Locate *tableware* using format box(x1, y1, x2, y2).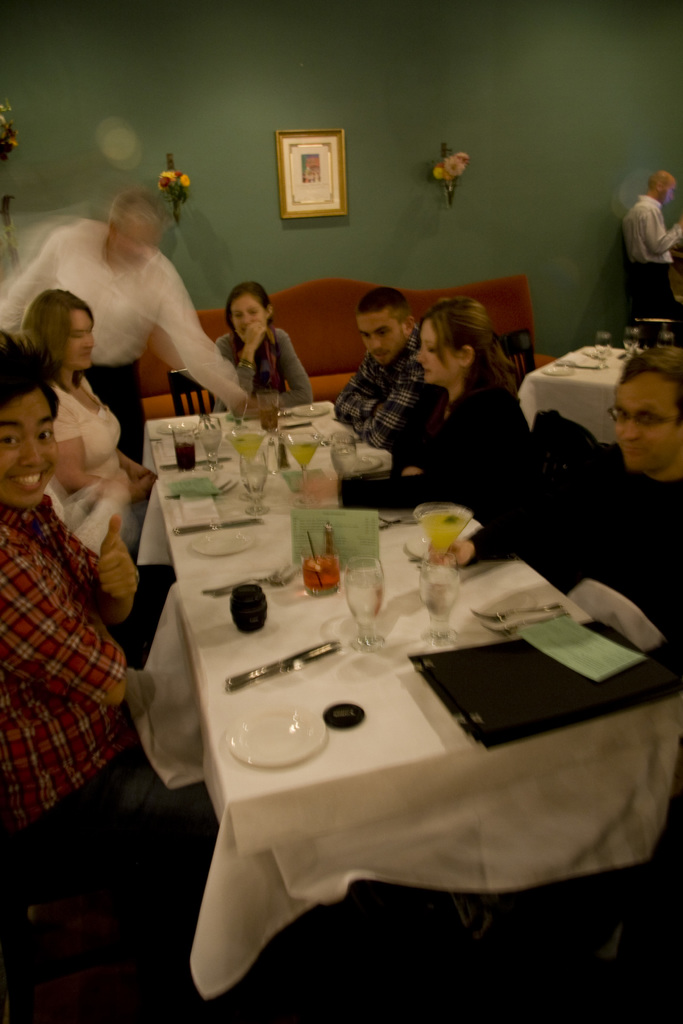
box(343, 557, 388, 648).
